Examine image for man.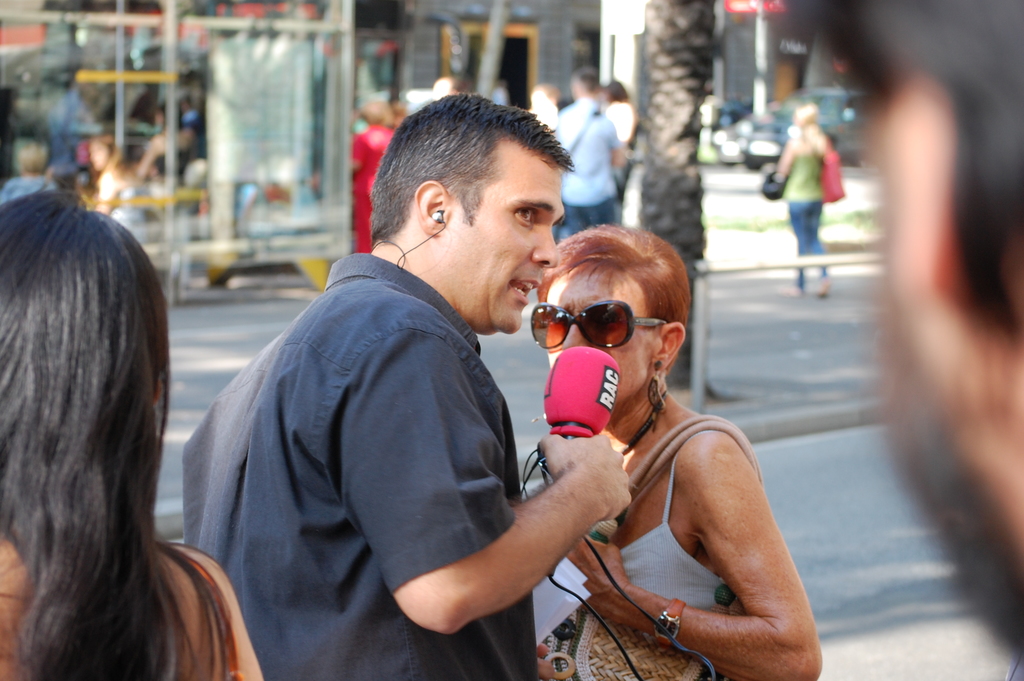
Examination result: bbox=(426, 75, 458, 104).
